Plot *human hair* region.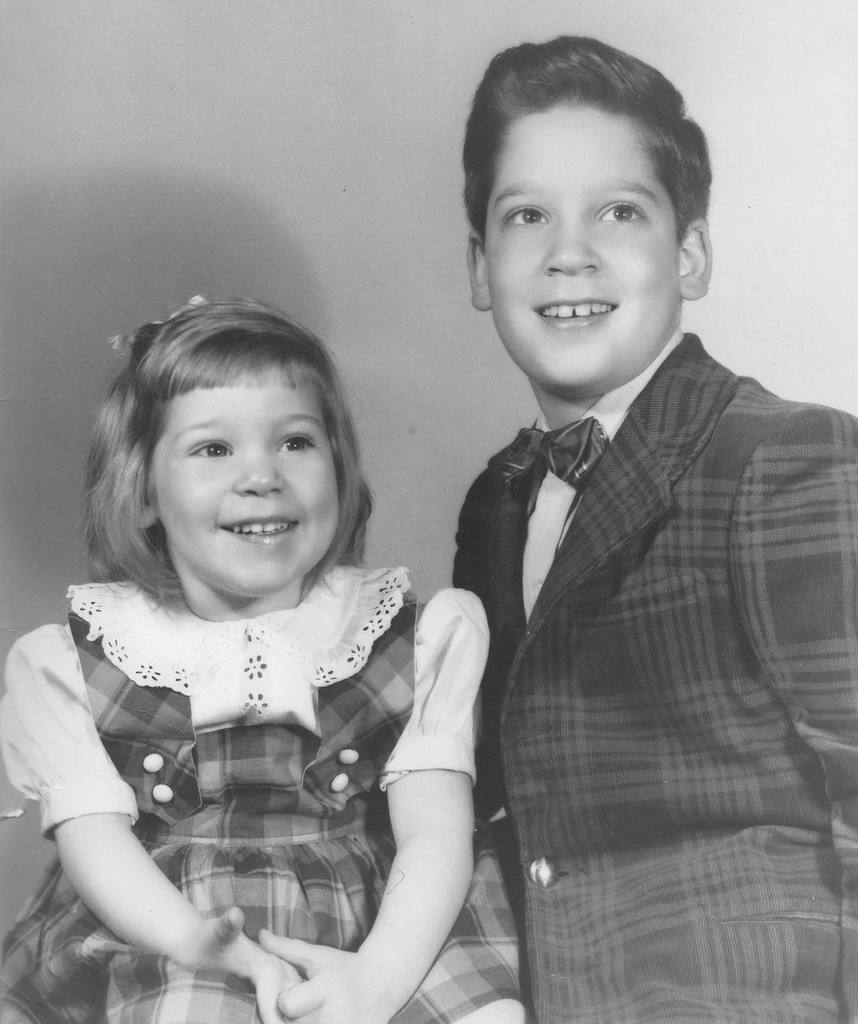
Plotted at box=[465, 29, 710, 237].
